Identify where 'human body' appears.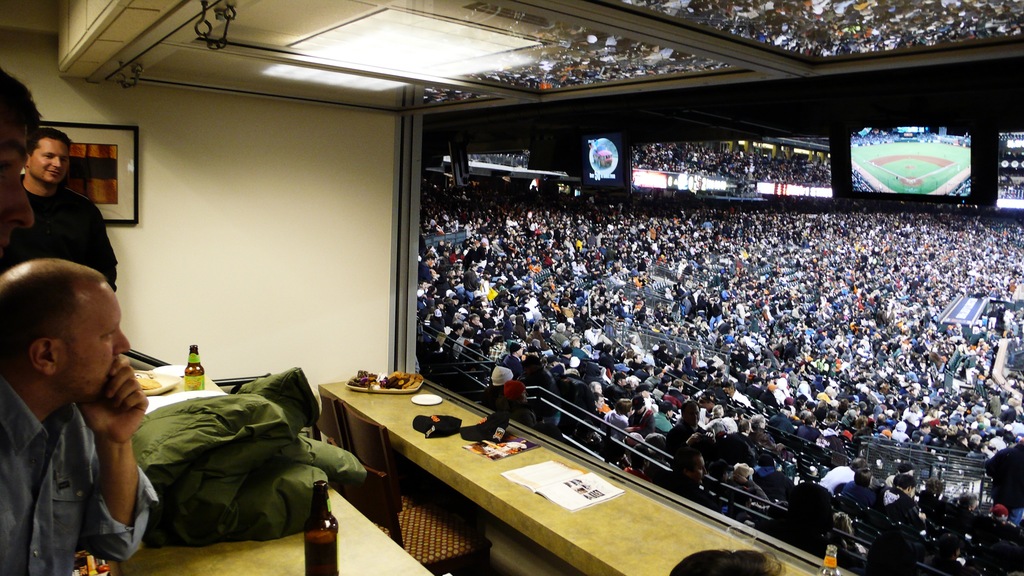
Appears at 615 296 631 306.
